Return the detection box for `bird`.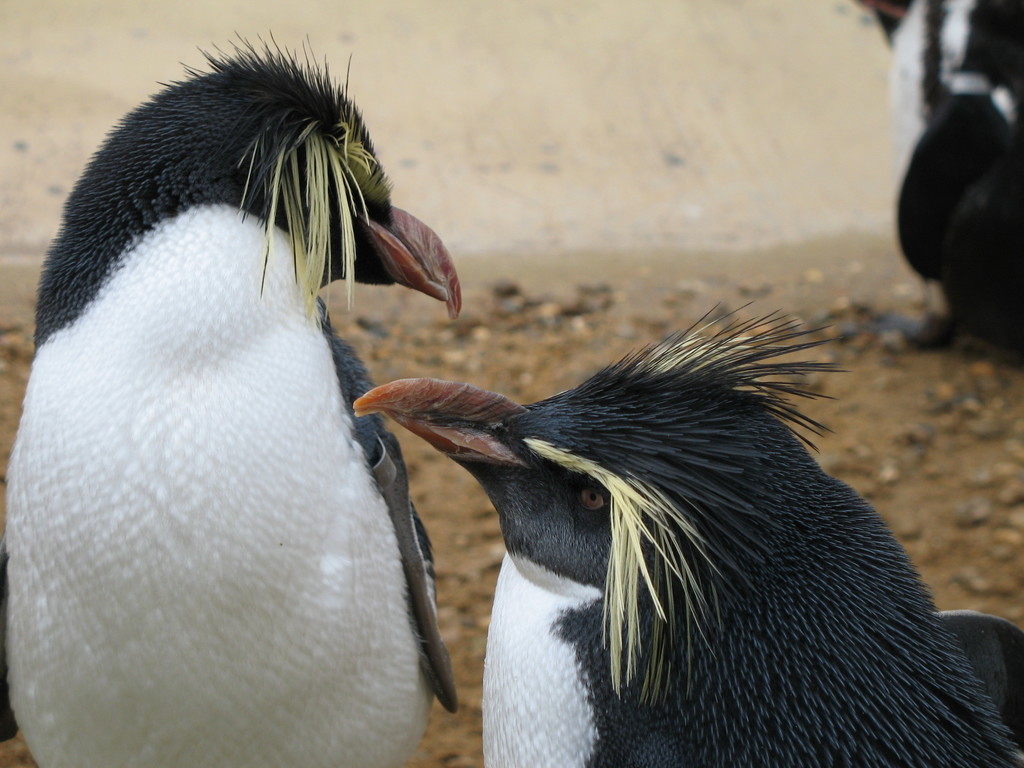
x1=302, y1=294, x2=1023, y2=732.
